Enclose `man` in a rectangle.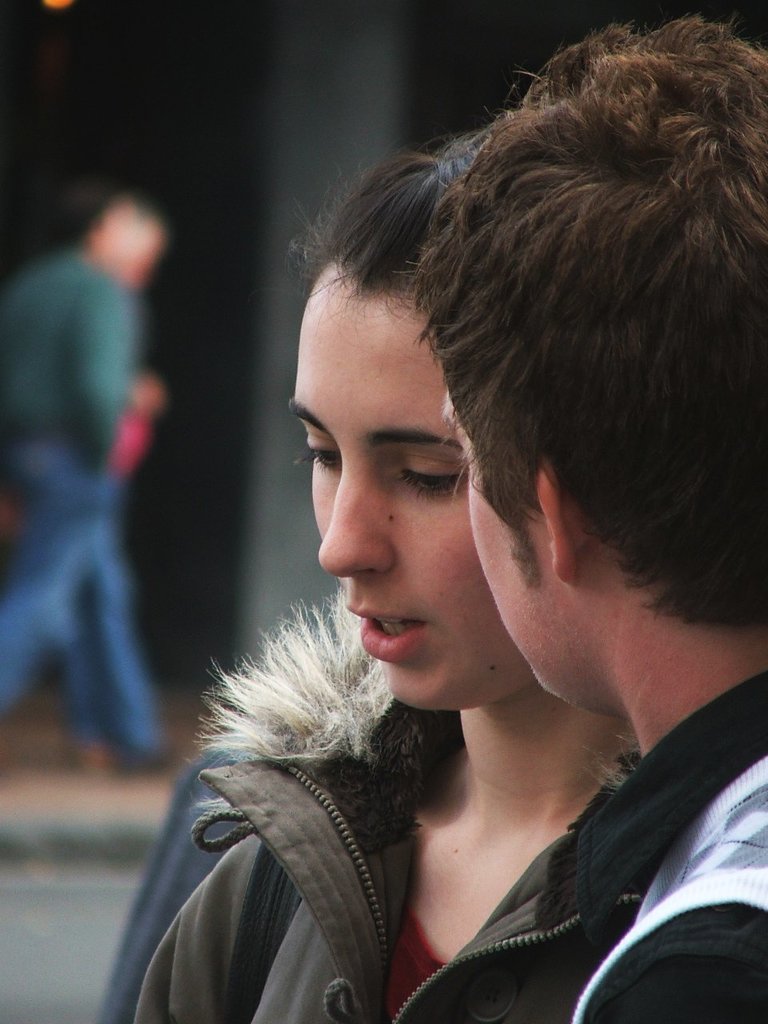
detection(414, 15, 767, 1023).
